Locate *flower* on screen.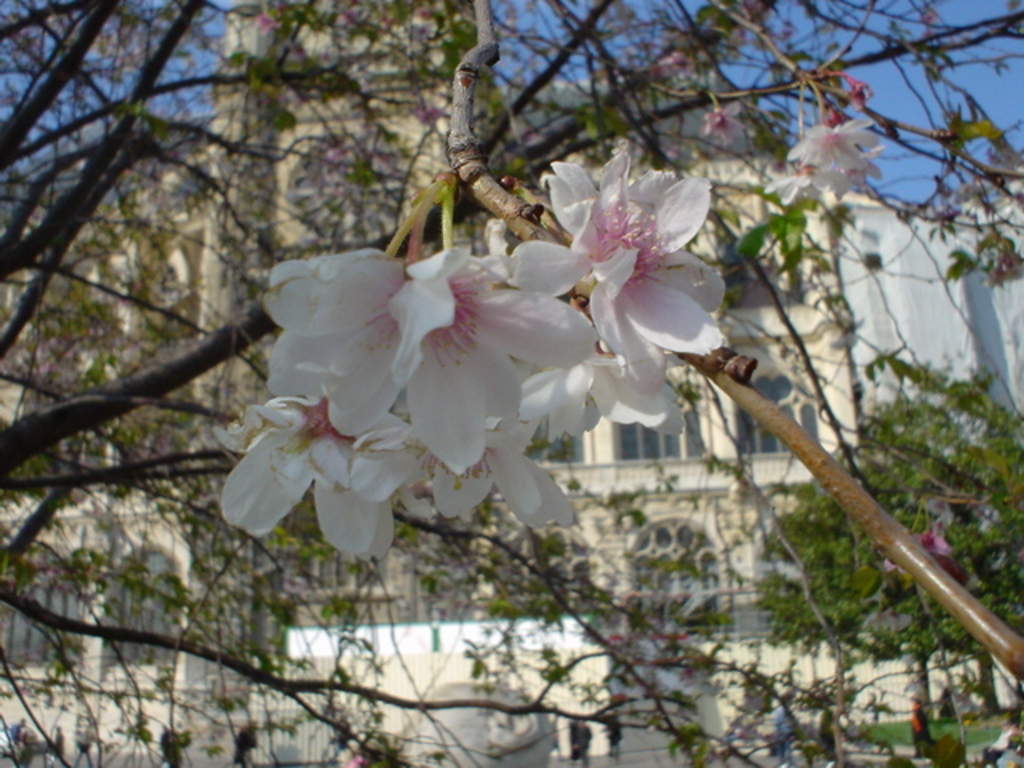
On screen at x1=550, y1=149, x2=718, y2=357.
